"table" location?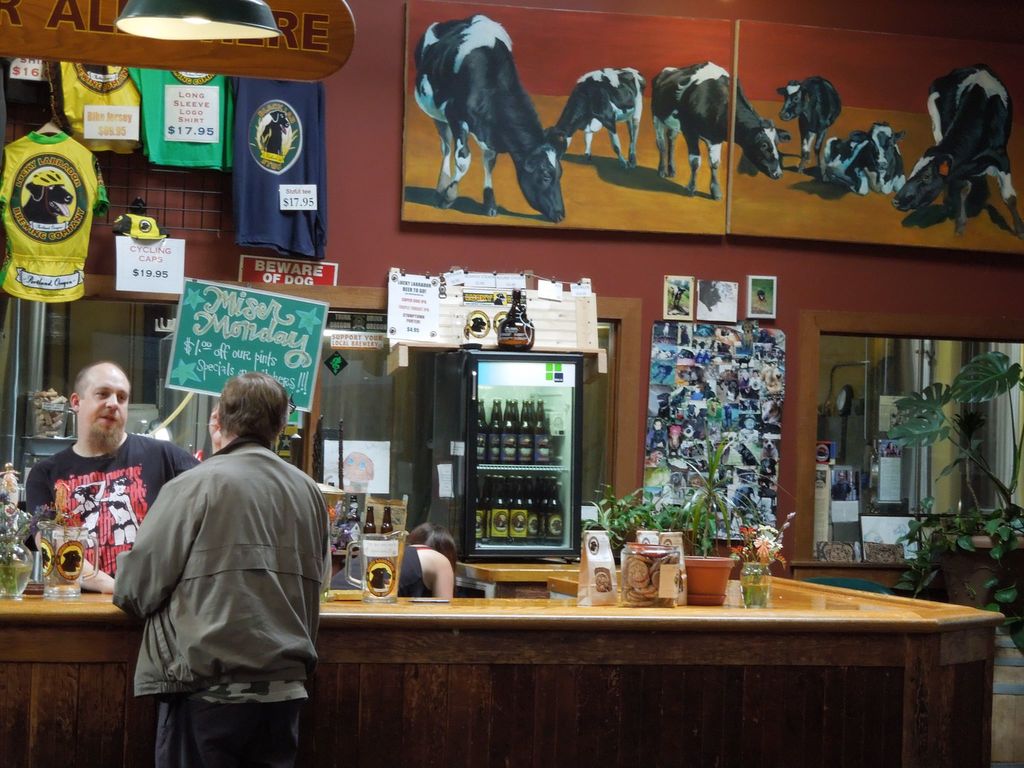
(x1=0, y1=564, x2=1008, y2=767)
